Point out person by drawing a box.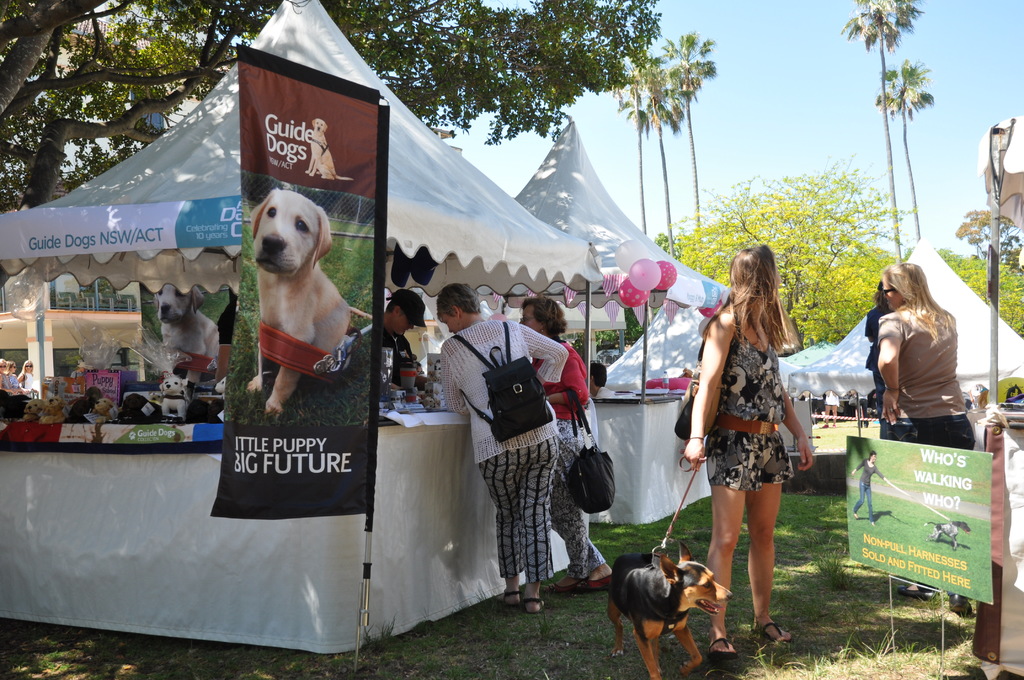
pyautogui.locateOnScreen(588, 362, 614, 401).
